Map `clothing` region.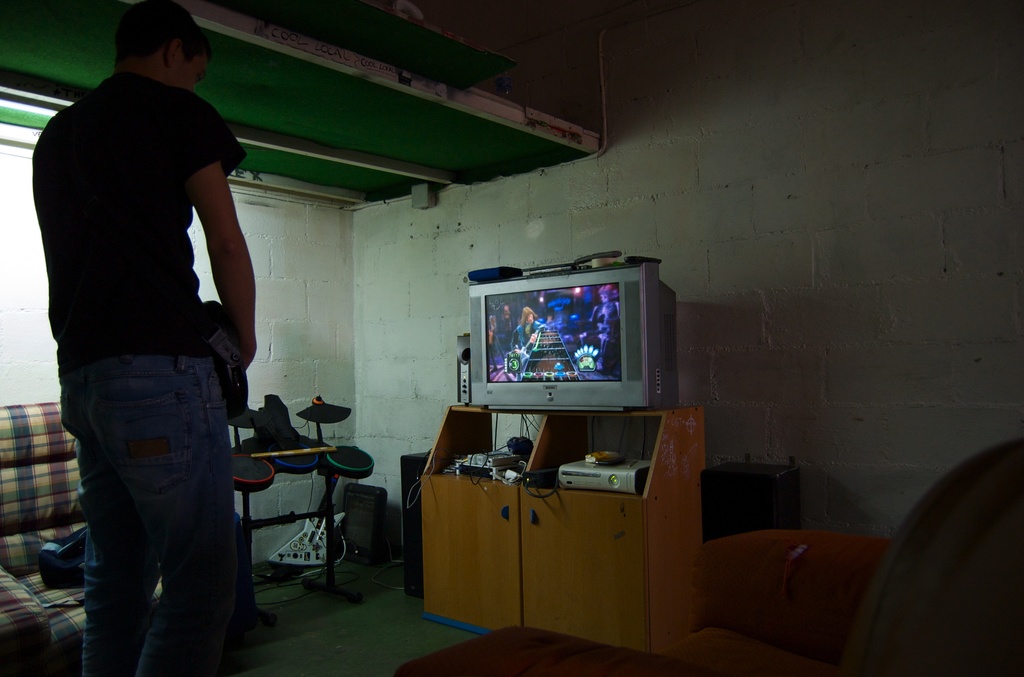
Mapped to <box>62,25,237,510</box>.
